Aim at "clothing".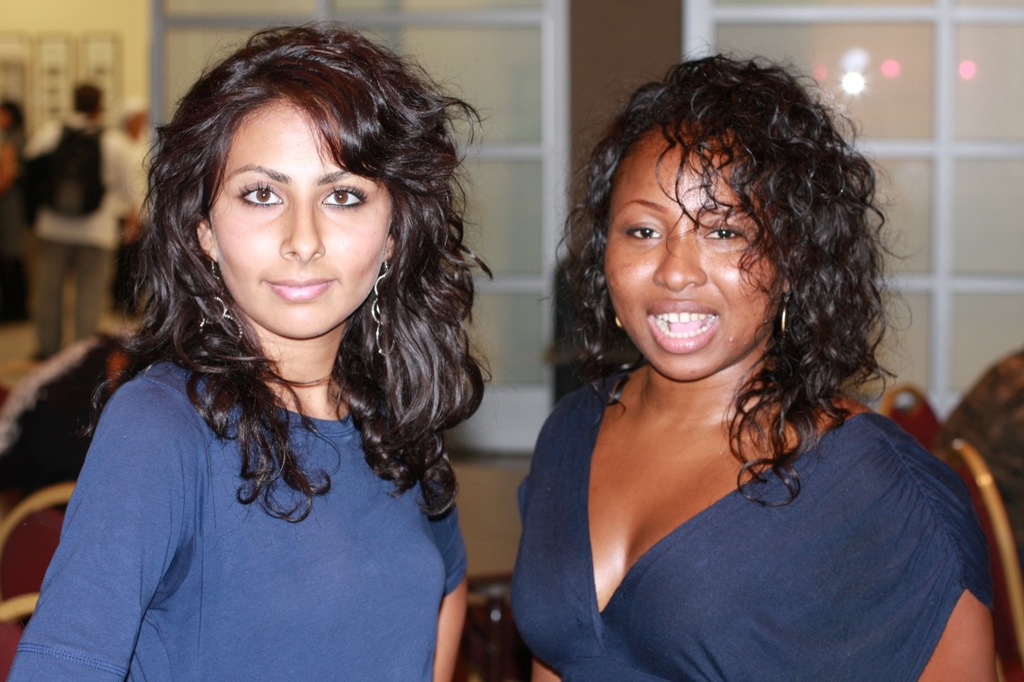
Aimed at <box>511,365,1000,681</box>.
